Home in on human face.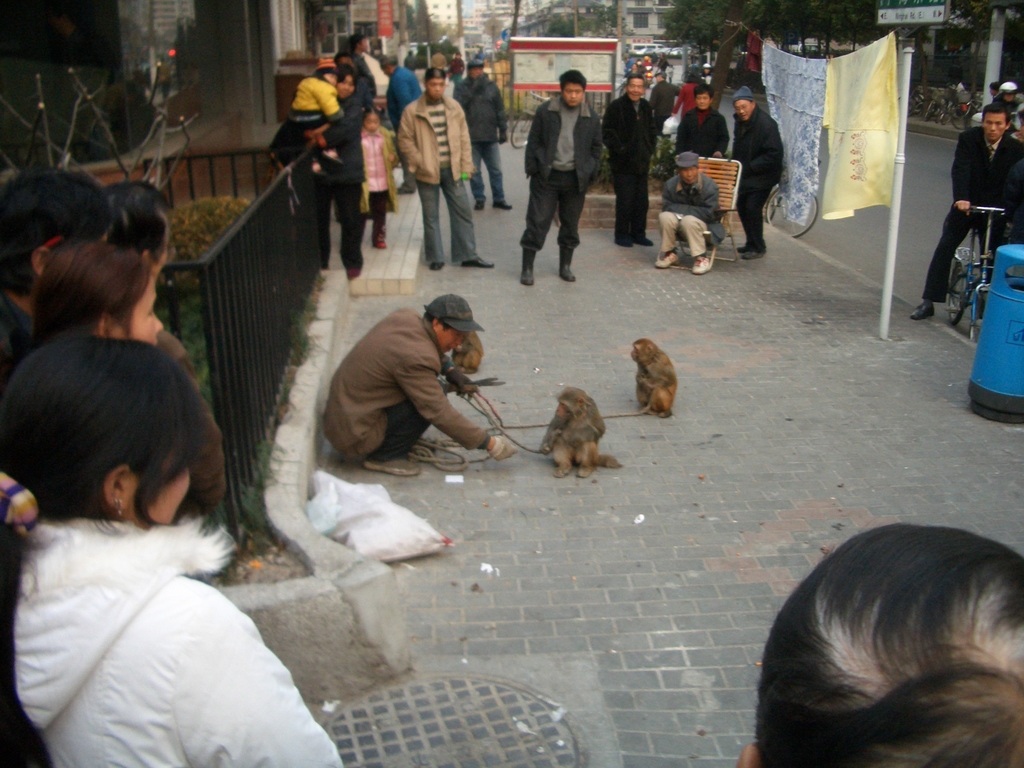
Homed in at 984, 117, 1004, 143.
